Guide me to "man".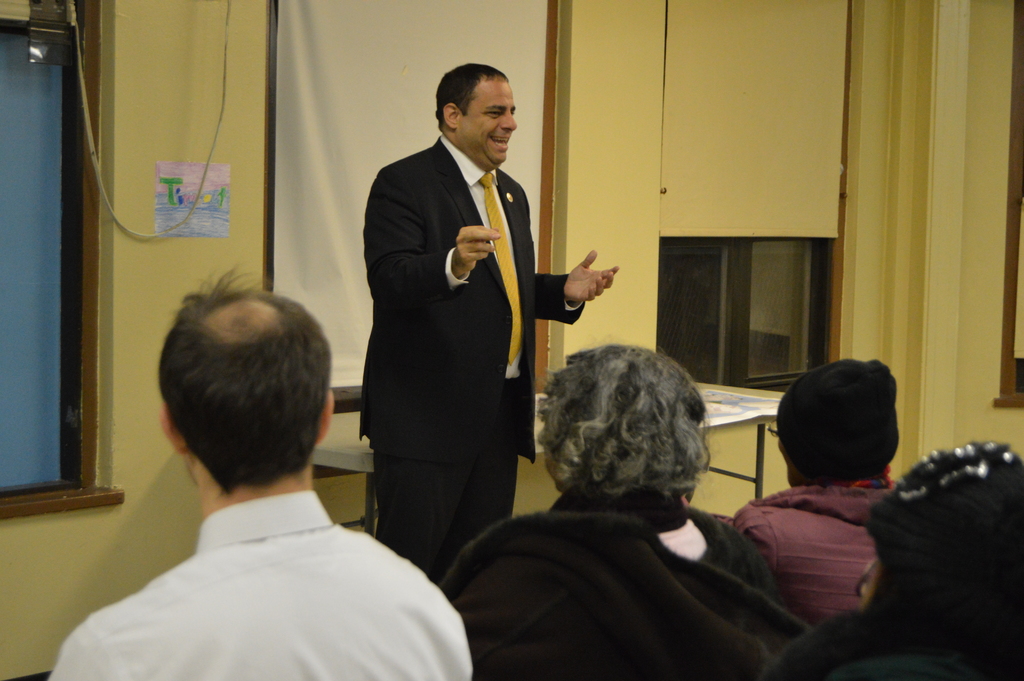
Guidance: rect(360, 61, 620, 594).
